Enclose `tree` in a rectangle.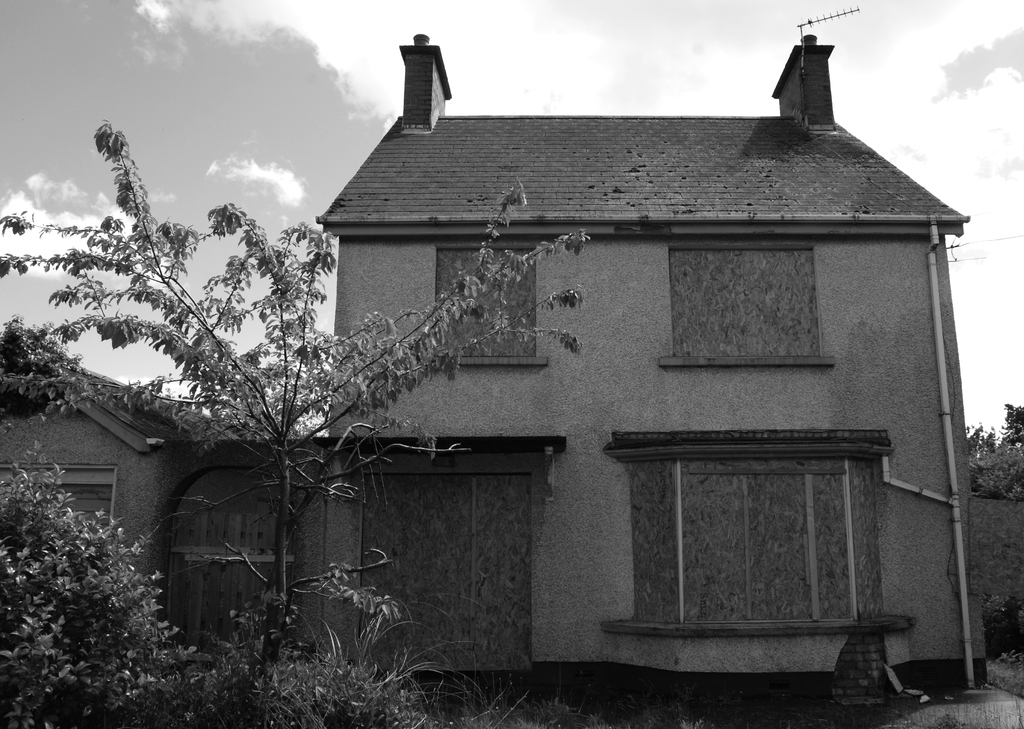
(left=0, top=310, right=85, bottom=376).
